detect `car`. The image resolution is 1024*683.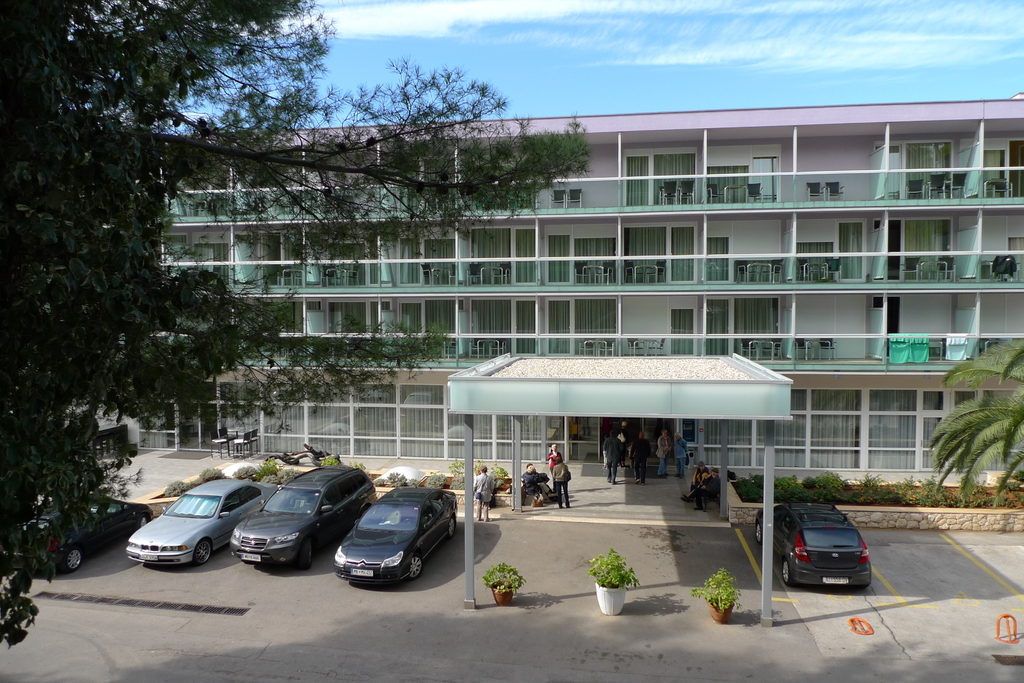
locate(779, 506, 879, 602).
